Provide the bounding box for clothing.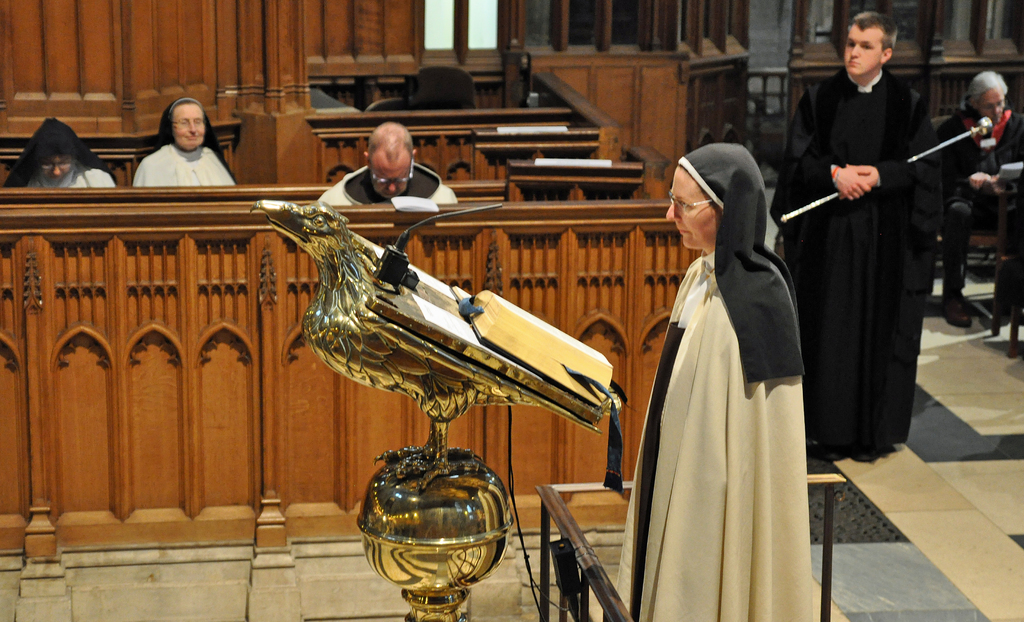
region(308, 160, 469, 200).
